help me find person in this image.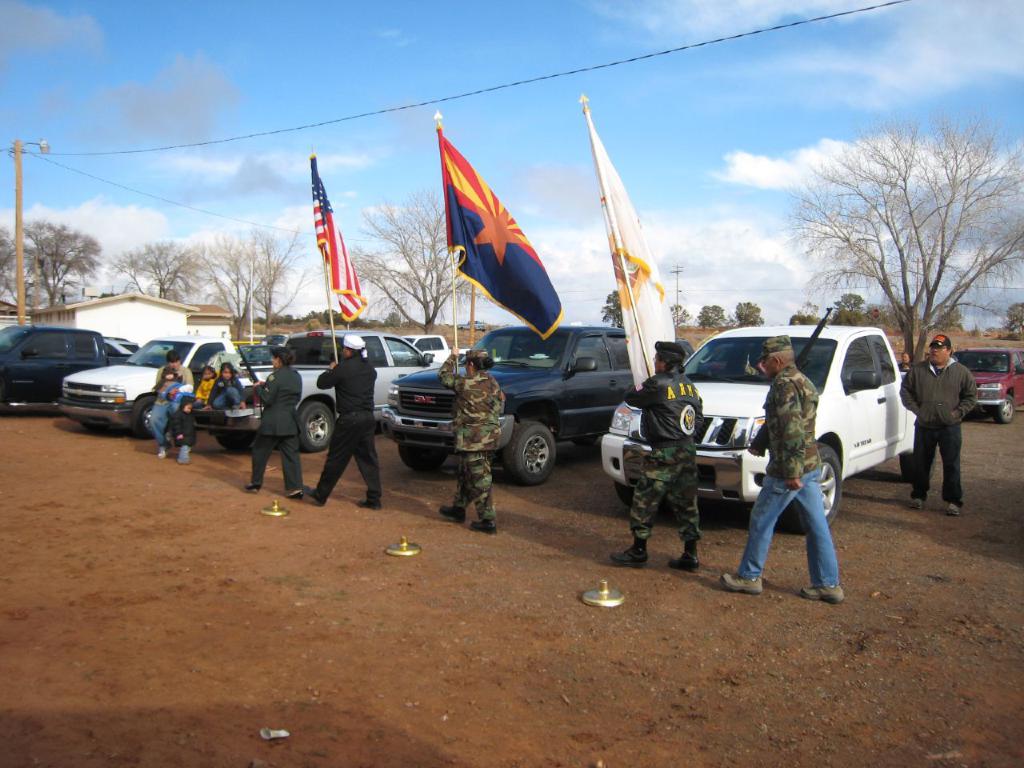
Found it: region(893, 350, 914, 374).
